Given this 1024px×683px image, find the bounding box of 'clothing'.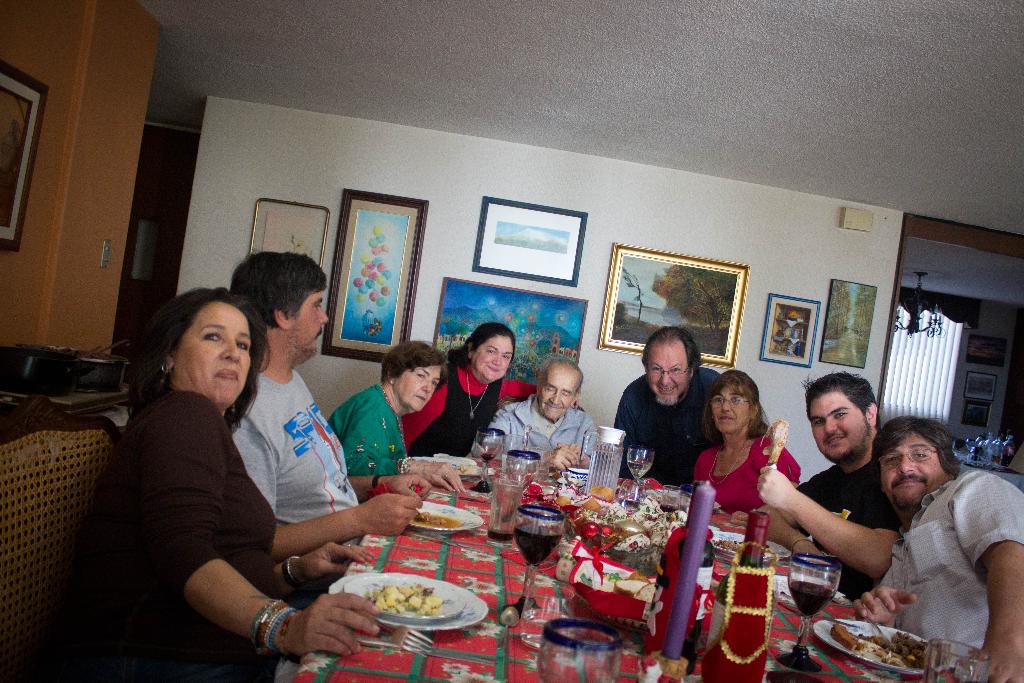
(318, 380, 420, 495).
